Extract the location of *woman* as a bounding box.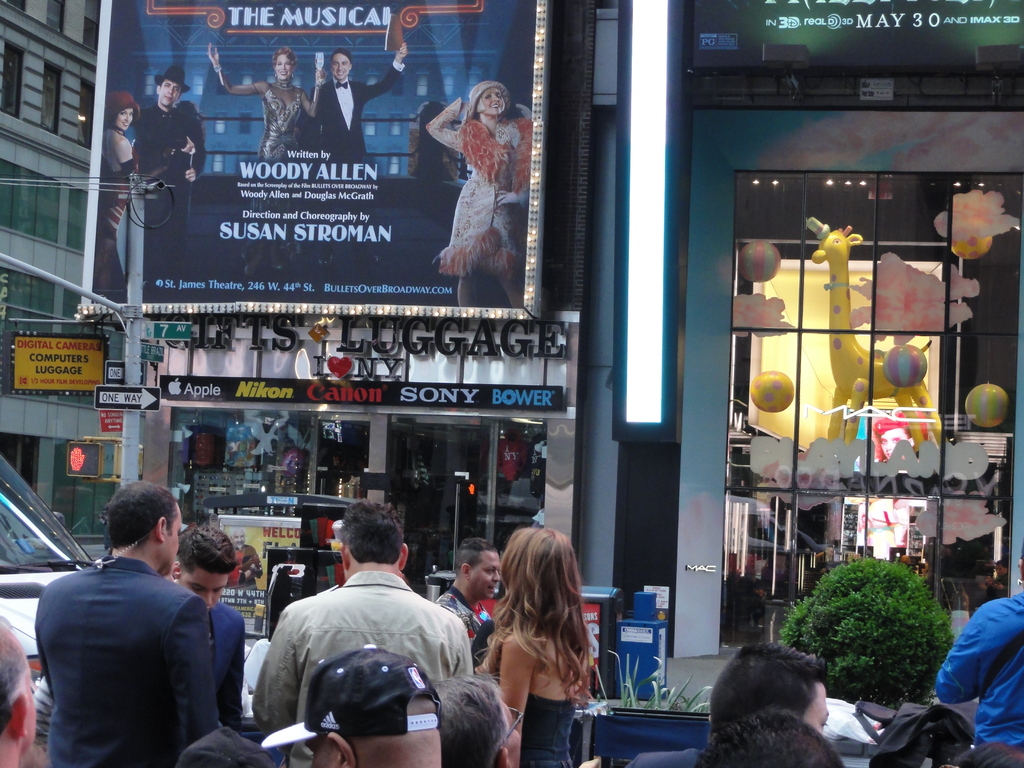
[422, 79, 535, 307].
